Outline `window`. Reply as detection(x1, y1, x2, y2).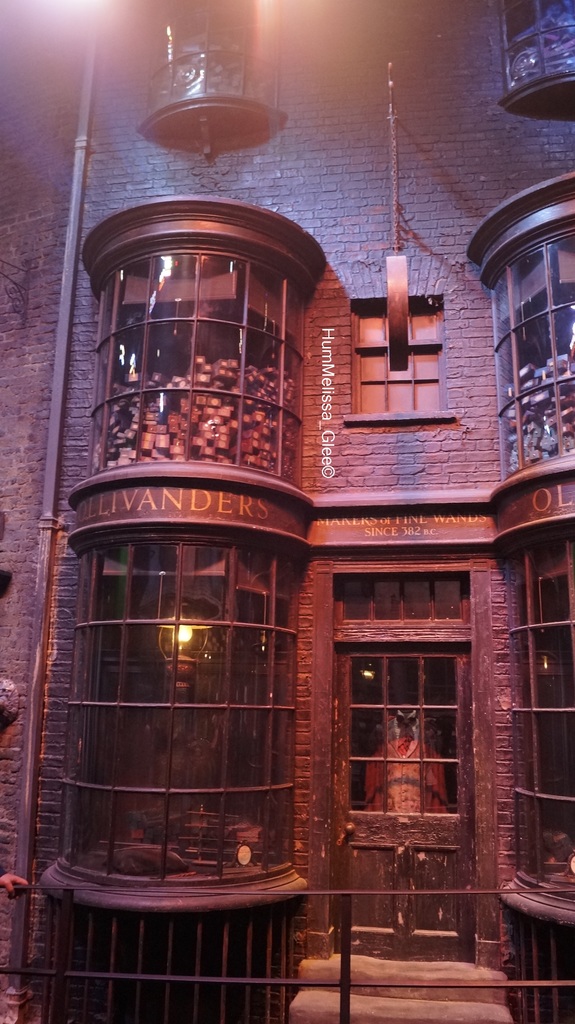
detection(514, 534, 574, 899).
